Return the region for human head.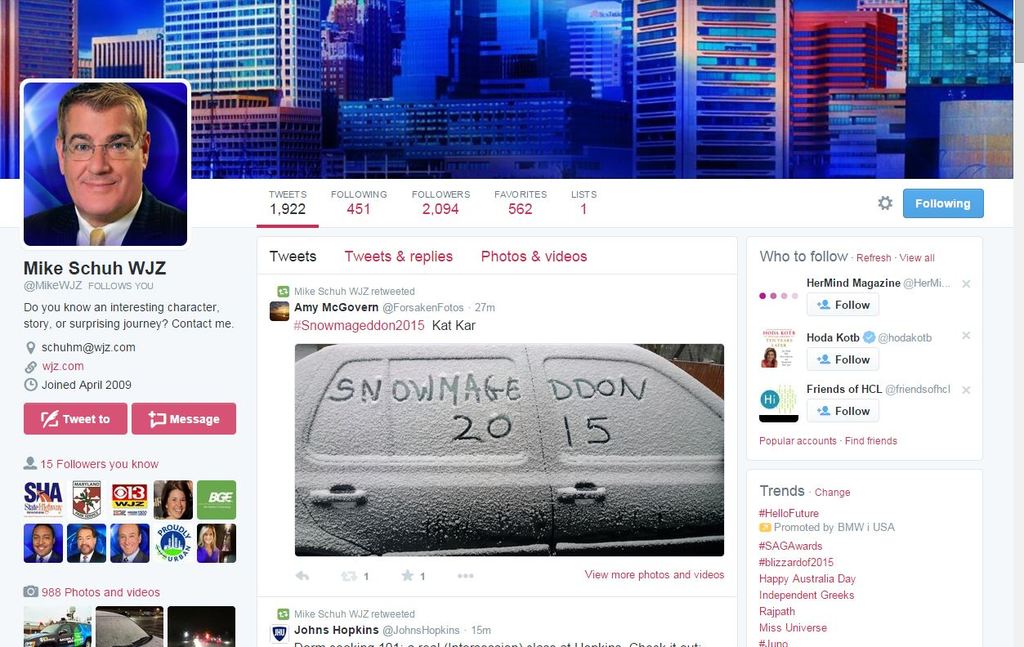
(198, 527, 216, 544).
